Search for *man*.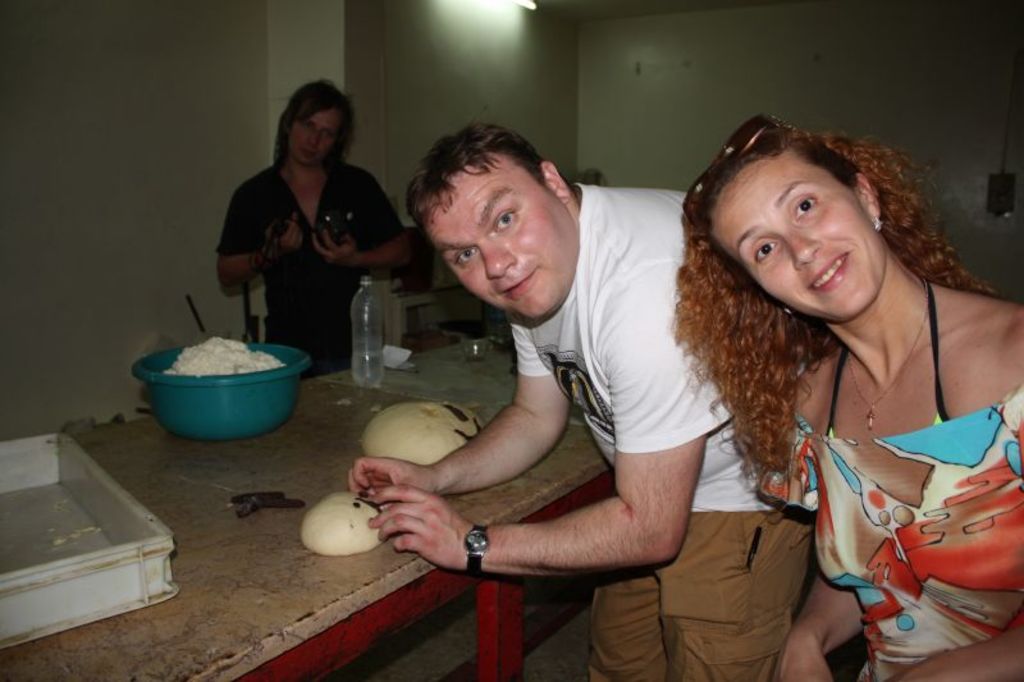
Found at rect(351, 120, 819, 681).
